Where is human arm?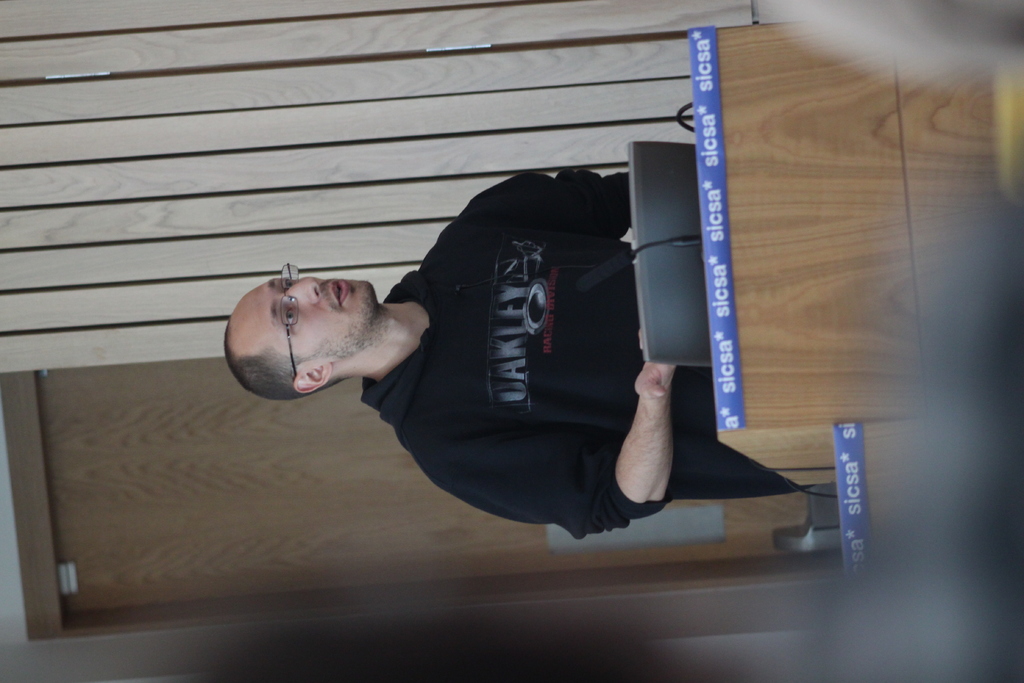
bbox=[610, 331, 676, 504].
